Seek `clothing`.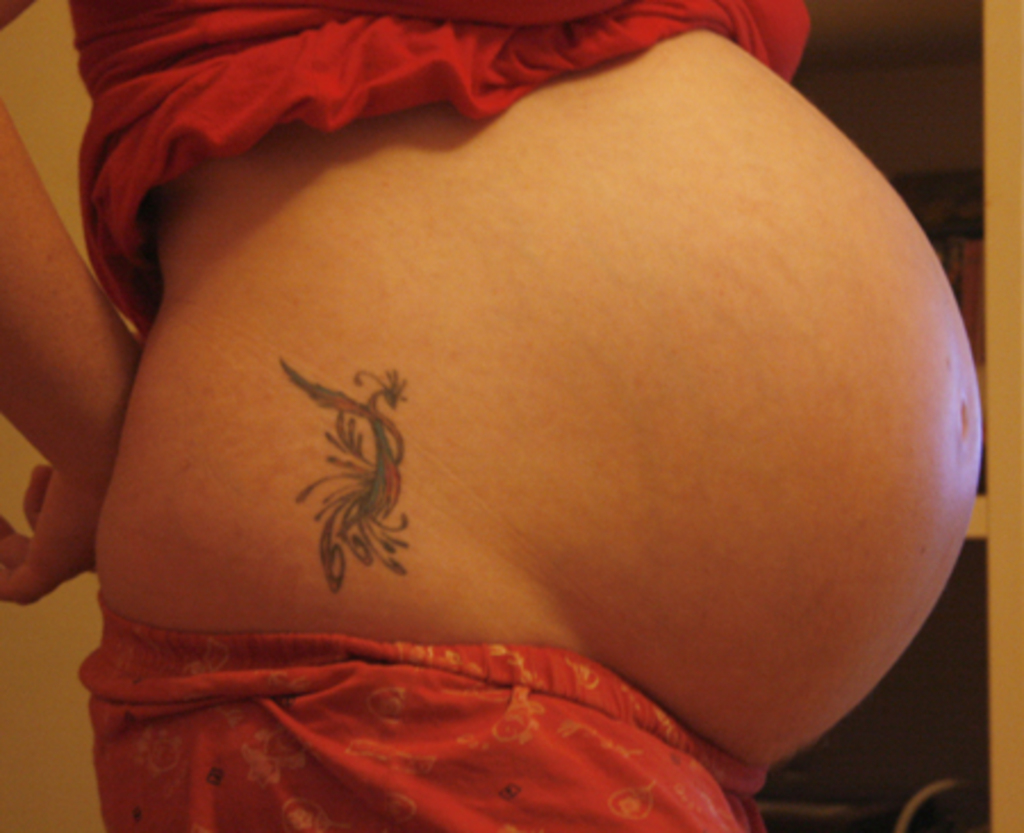
64, 0, 810, 337.
